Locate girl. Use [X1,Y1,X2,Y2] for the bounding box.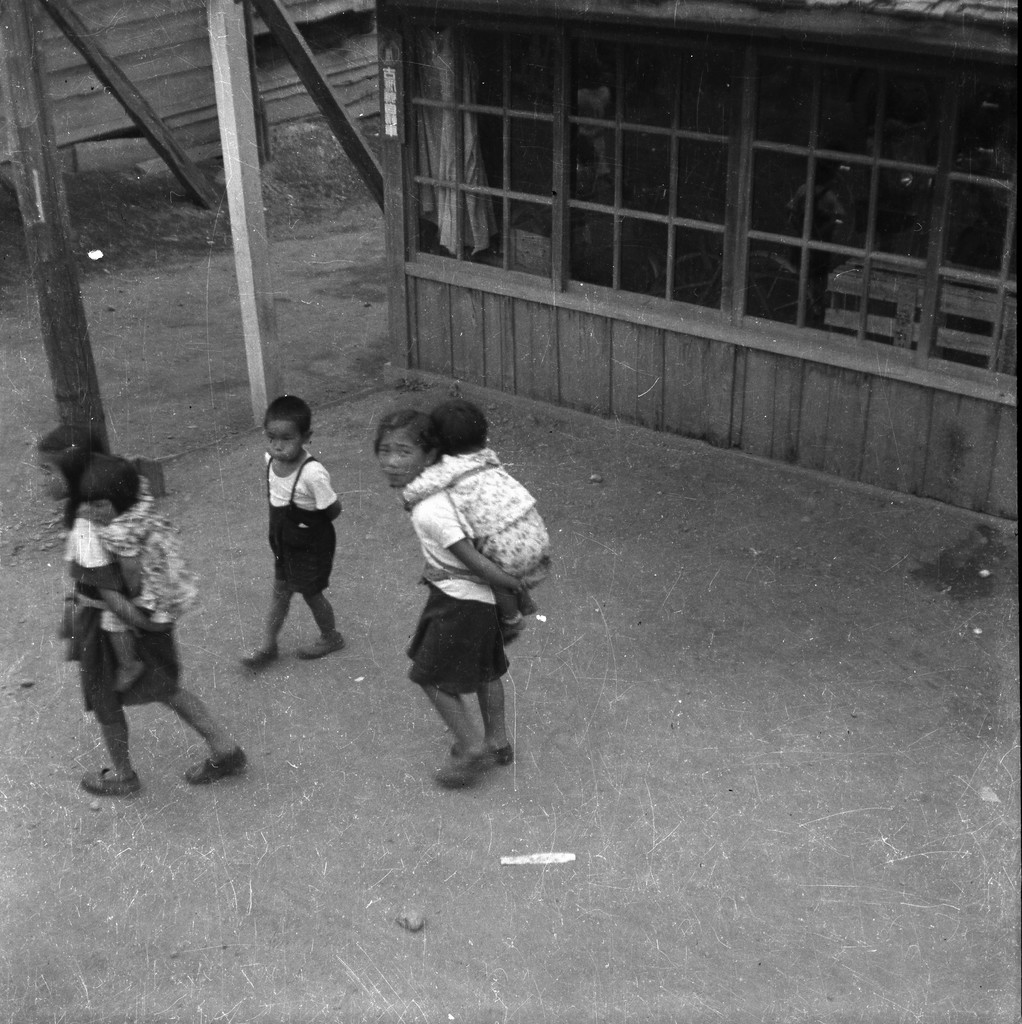
[81,452,212,708].
